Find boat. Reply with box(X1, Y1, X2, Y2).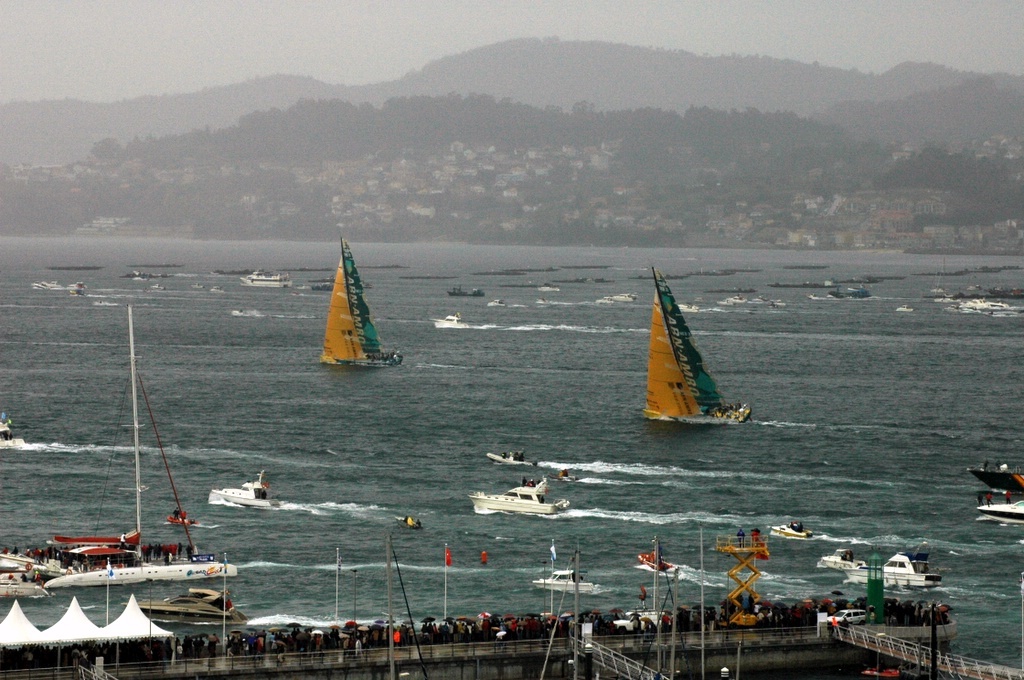
box(632, 272, 763, 446).
